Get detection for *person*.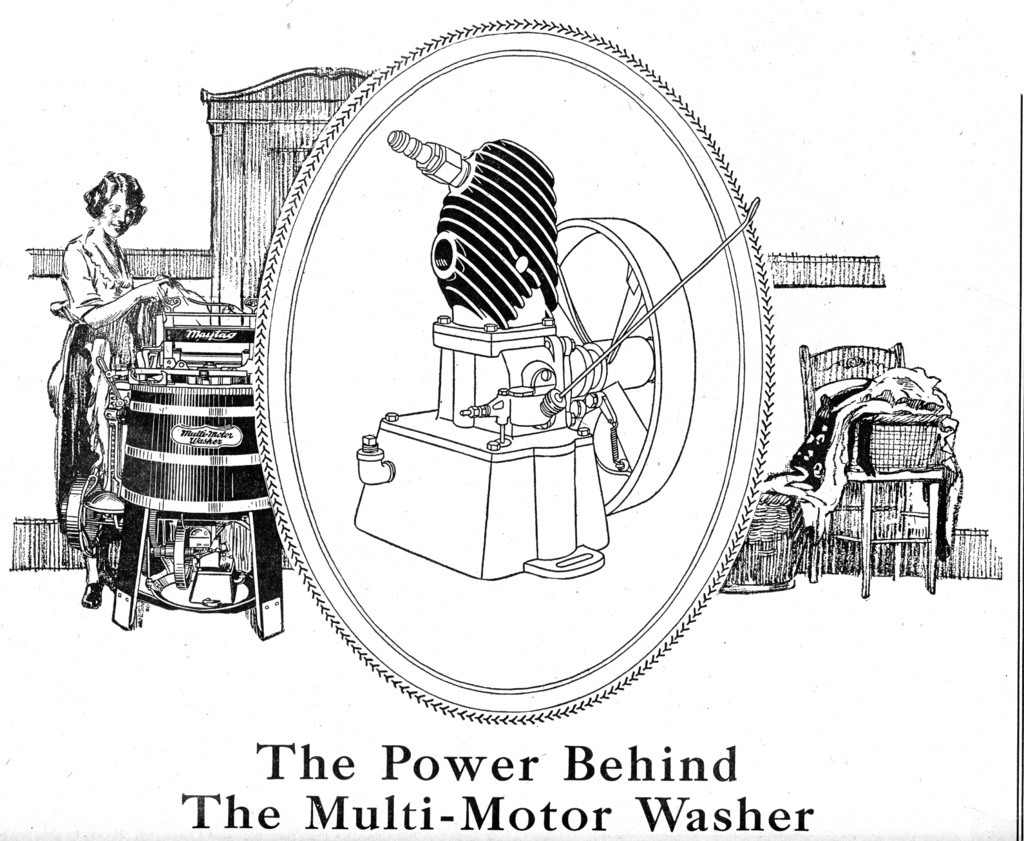
Detection: <region>51, 148, 157, 488</region>.
